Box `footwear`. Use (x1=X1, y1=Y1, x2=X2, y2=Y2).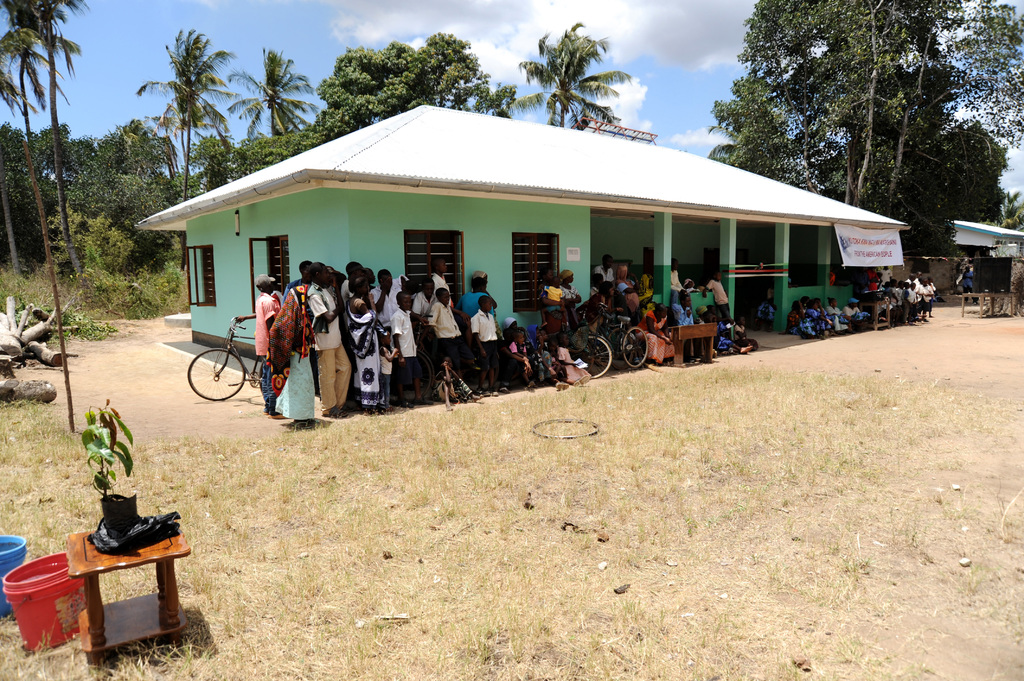
(x1=573, y1=374, x2=590, y2=387).
